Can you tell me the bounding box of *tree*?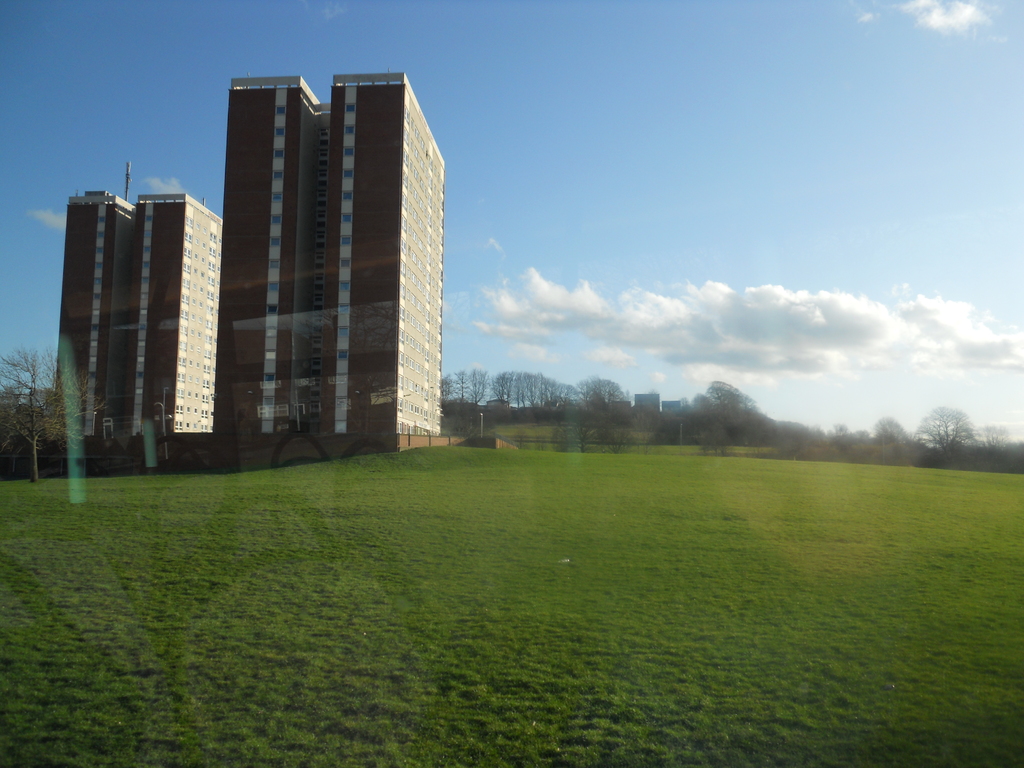
1,352,99,486.
